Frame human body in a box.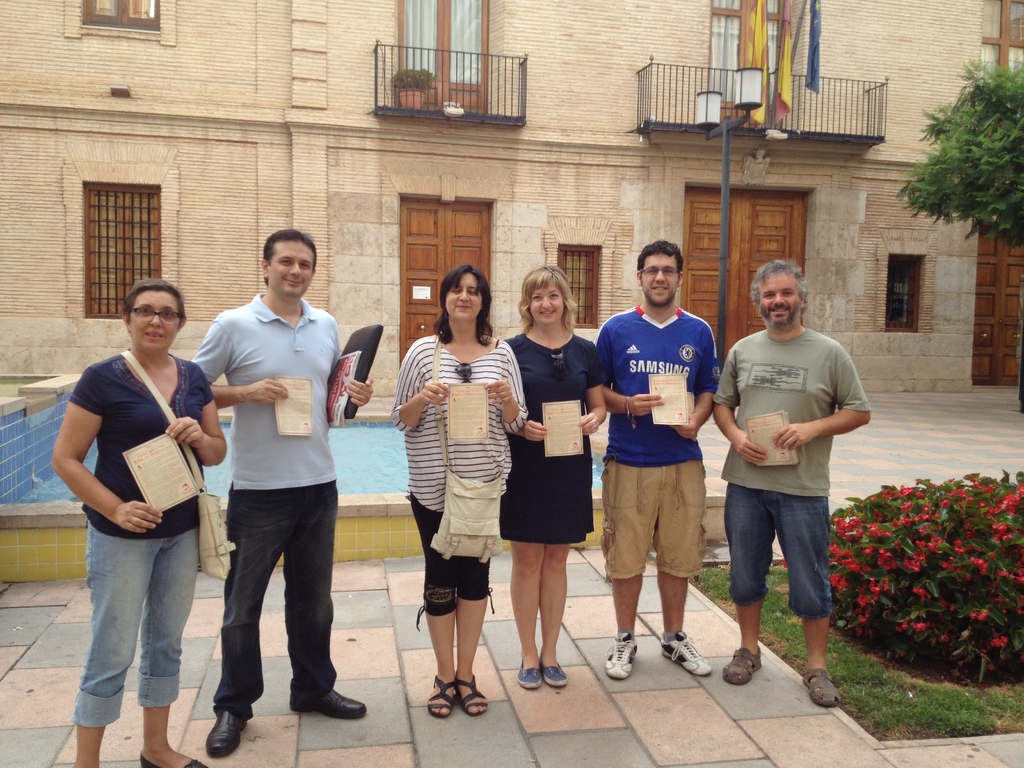
{"x1": 182, "y1": 241, "x2": 353, "y2": 719}.
